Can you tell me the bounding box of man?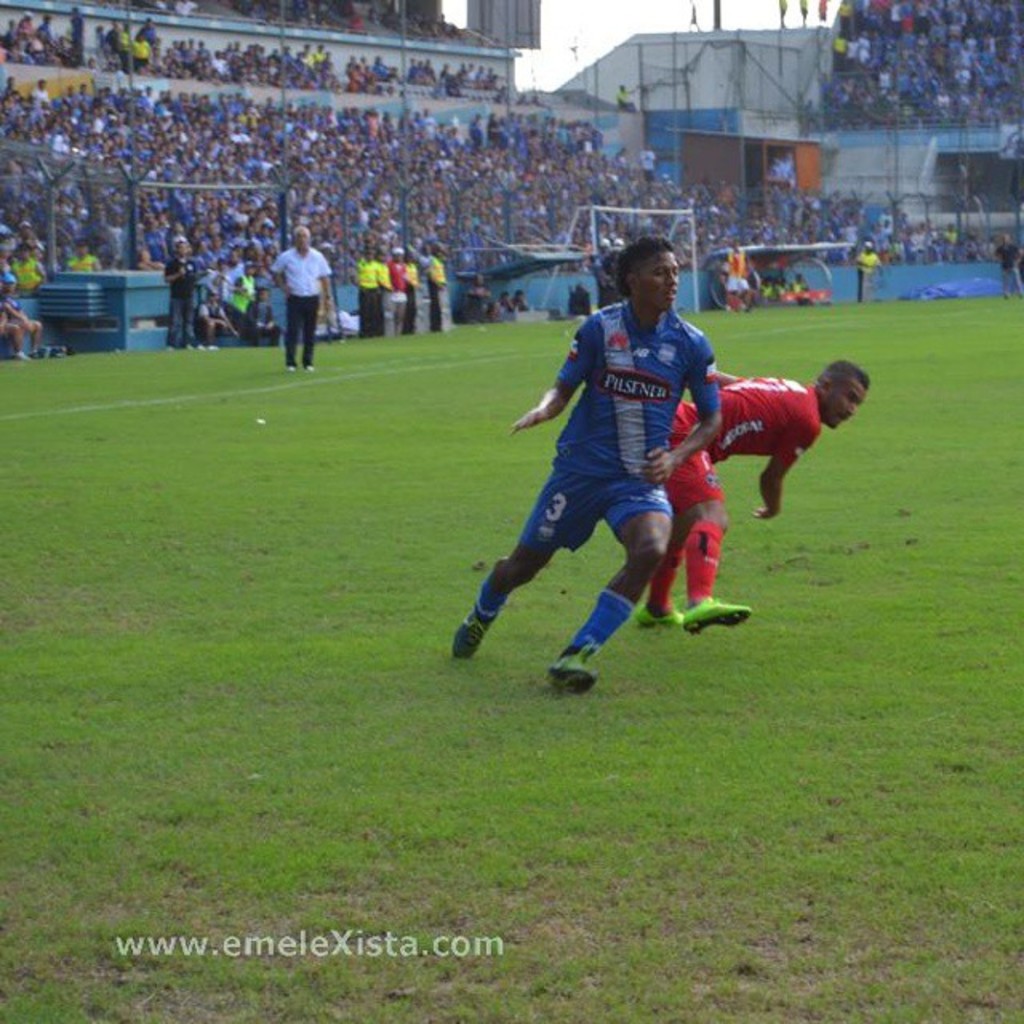
bbox(637, 357, 869, 630).
